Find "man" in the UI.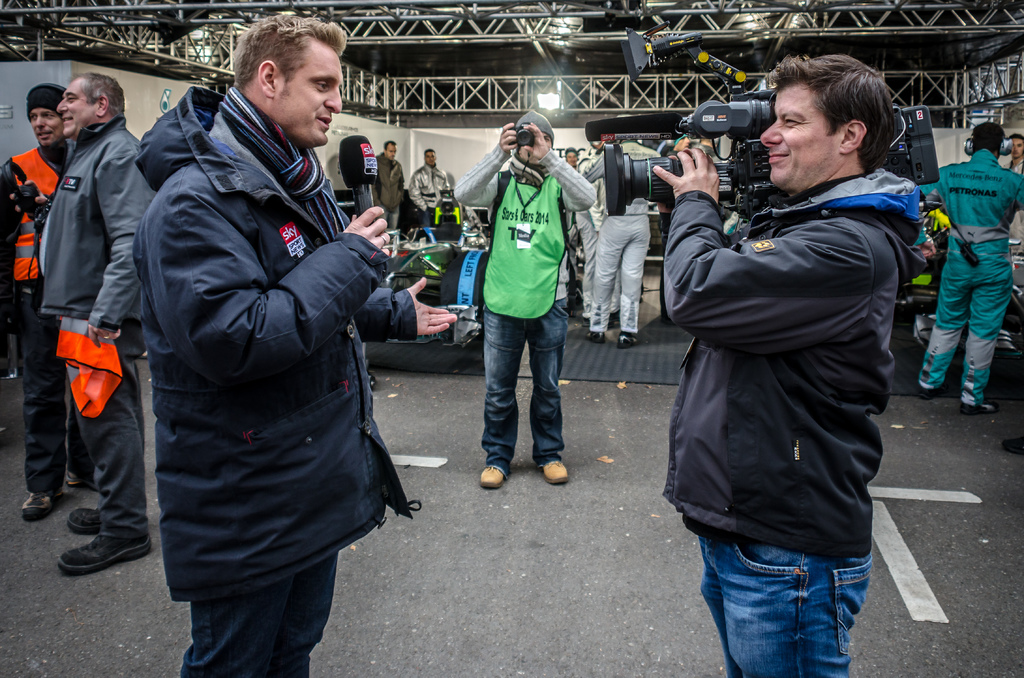
UI element at bbox=(409, 145, 451, 222).
